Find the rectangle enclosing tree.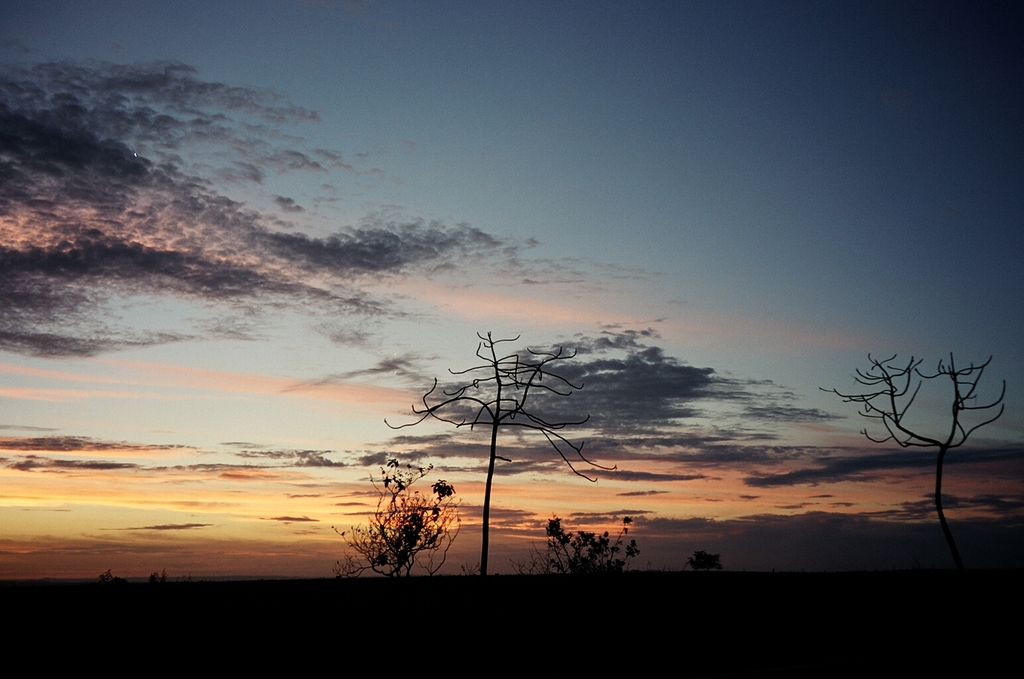
x1=808, y1=339, x2=1009, y2=604.
